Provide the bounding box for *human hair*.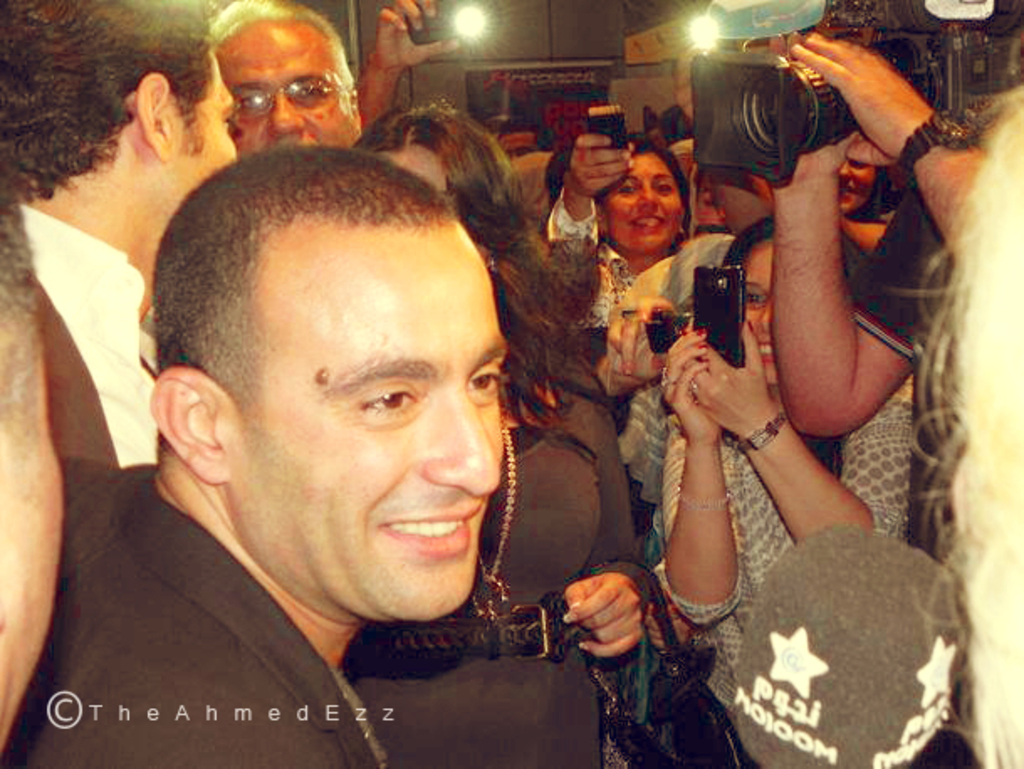
box=[361, 102, 626, 467].
